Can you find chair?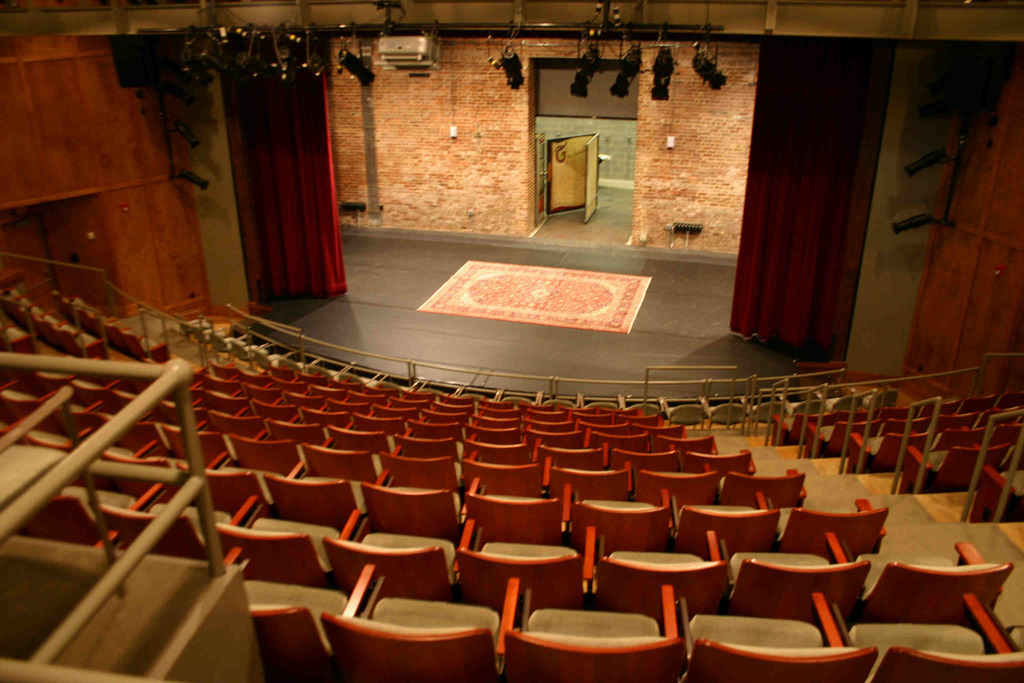
Yes, bounding box: {"x1": 22, "y1": 486, "x2": 148, "y2": 545}.
